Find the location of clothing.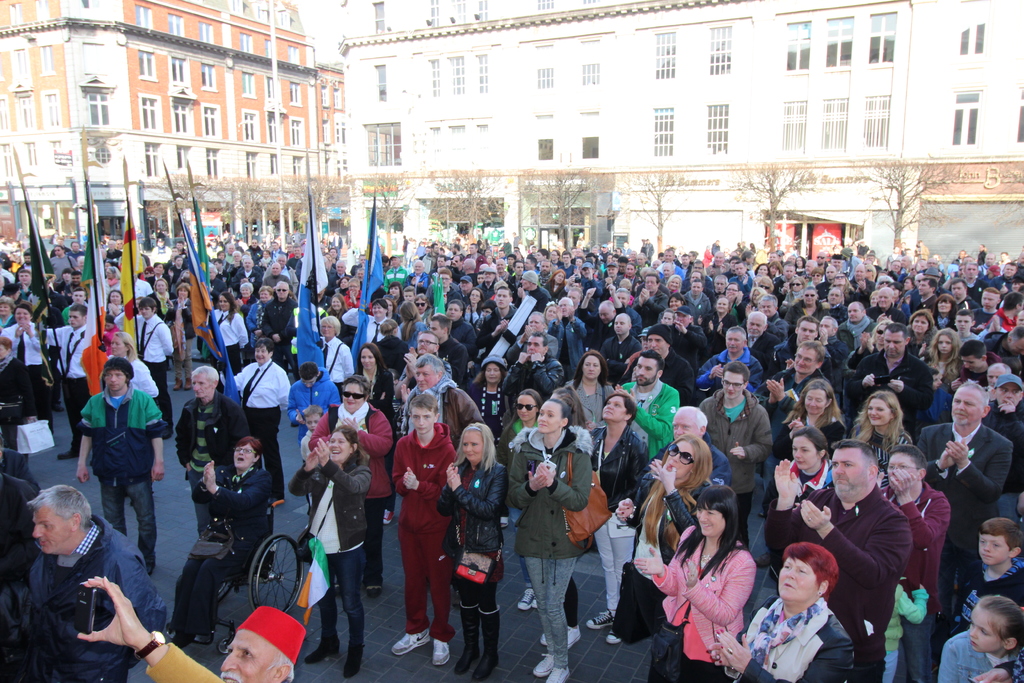
Location: box(643, 517, 746, 679).
